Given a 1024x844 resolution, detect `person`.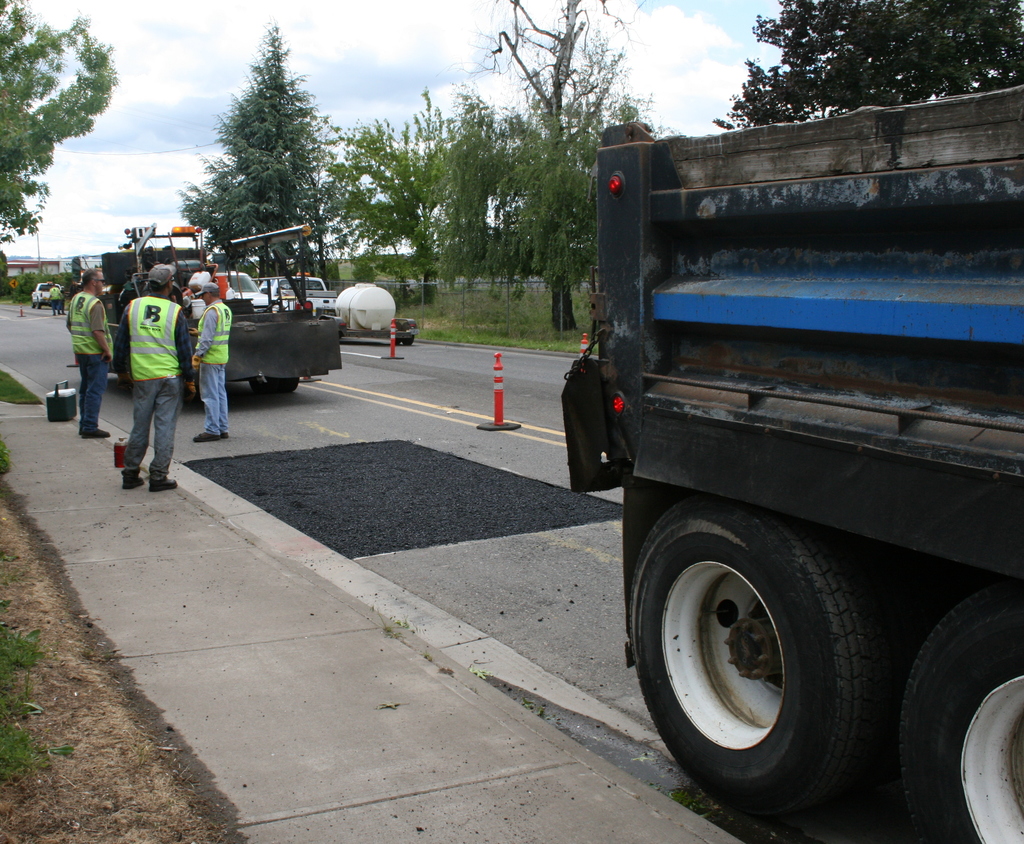
104/232/198/505.
